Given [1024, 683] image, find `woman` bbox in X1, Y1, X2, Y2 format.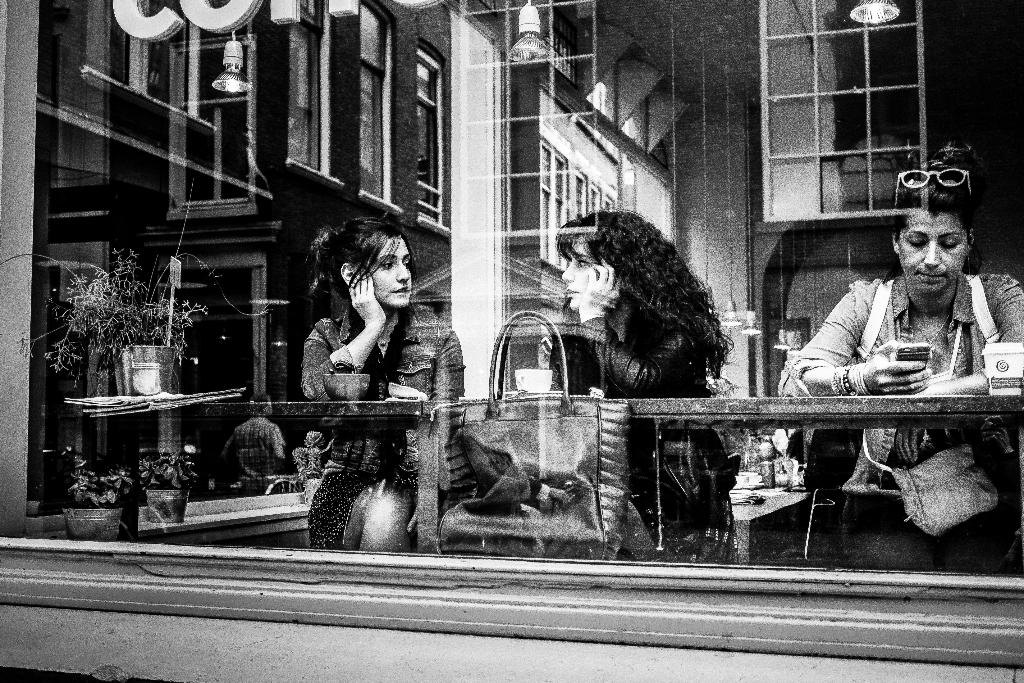
771, 136, 1023, 587.
